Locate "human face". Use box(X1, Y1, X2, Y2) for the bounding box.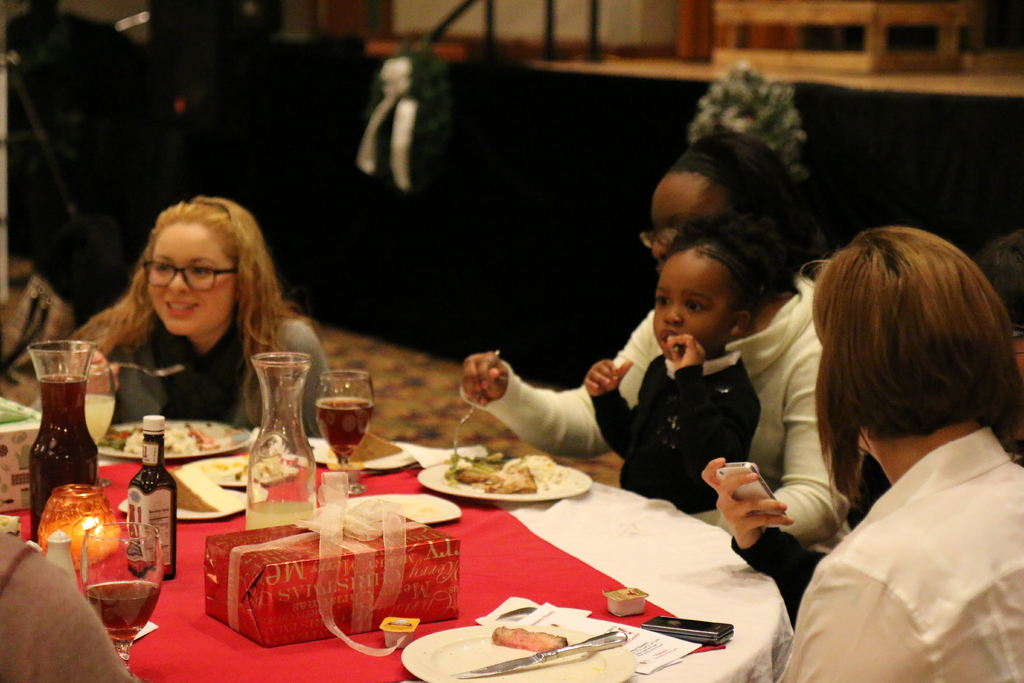
box(640, 175, 723, 264).
